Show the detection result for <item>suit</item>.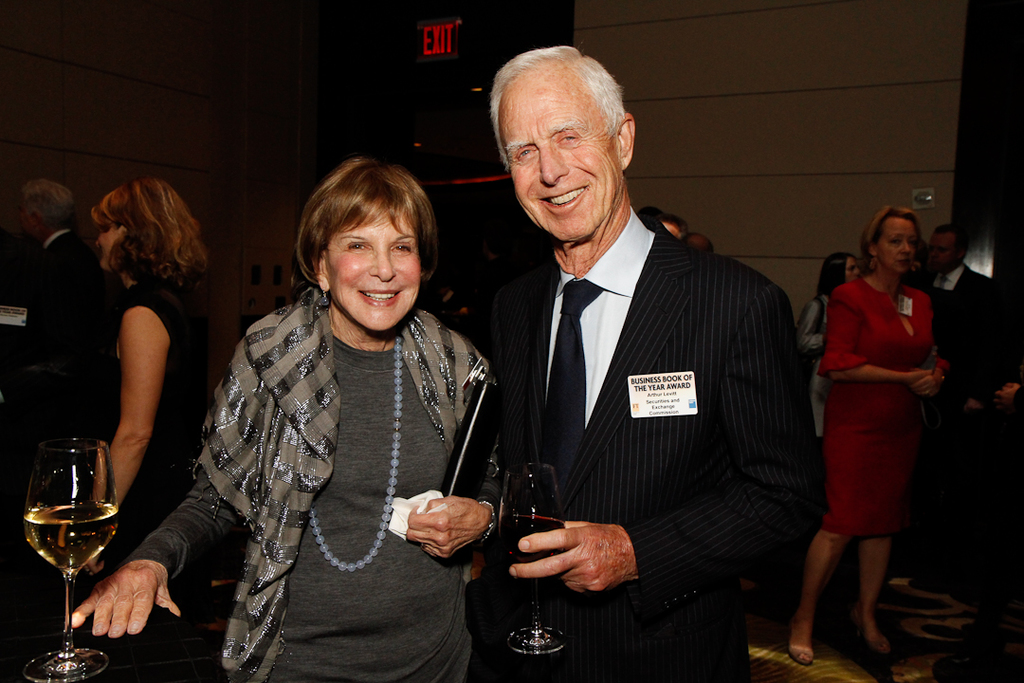
(926,268,1015,482).
